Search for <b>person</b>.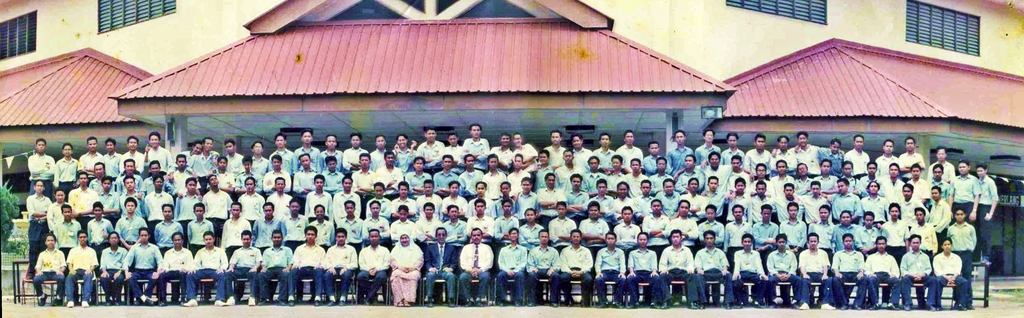
Found at 774:137:796:158.
